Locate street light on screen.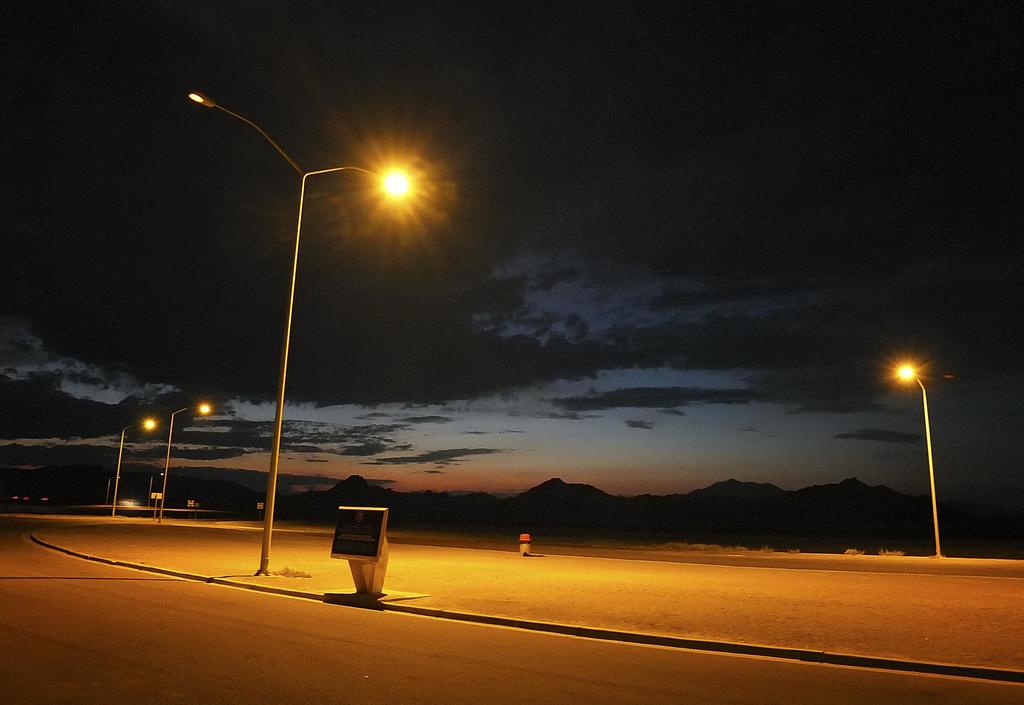
On screen at [left=166, top=65, right=387, bottom=595].
